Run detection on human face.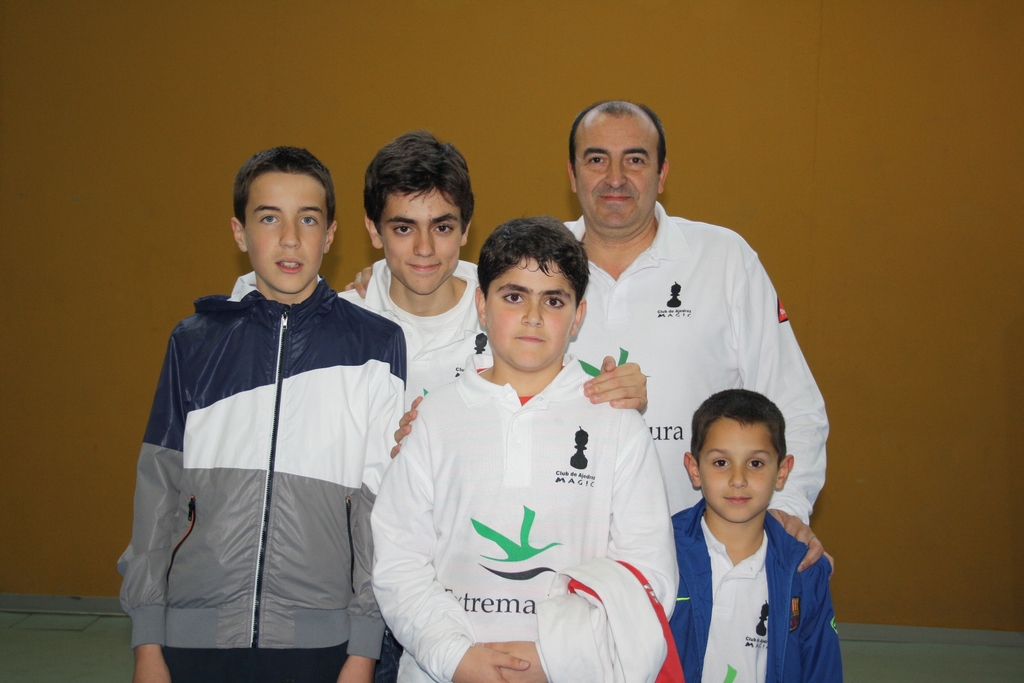
Result: pyautogui.locateOnScreen(483, 258, 579, 369).
